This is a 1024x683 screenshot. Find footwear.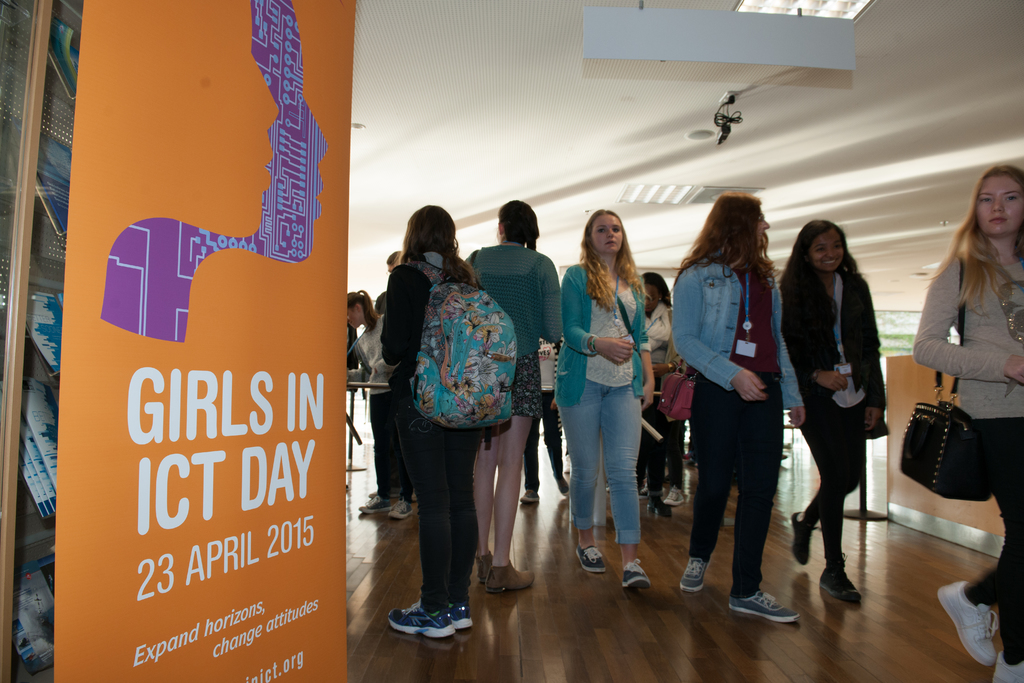
Bounding box: crop(794, 509, 815, 561).
